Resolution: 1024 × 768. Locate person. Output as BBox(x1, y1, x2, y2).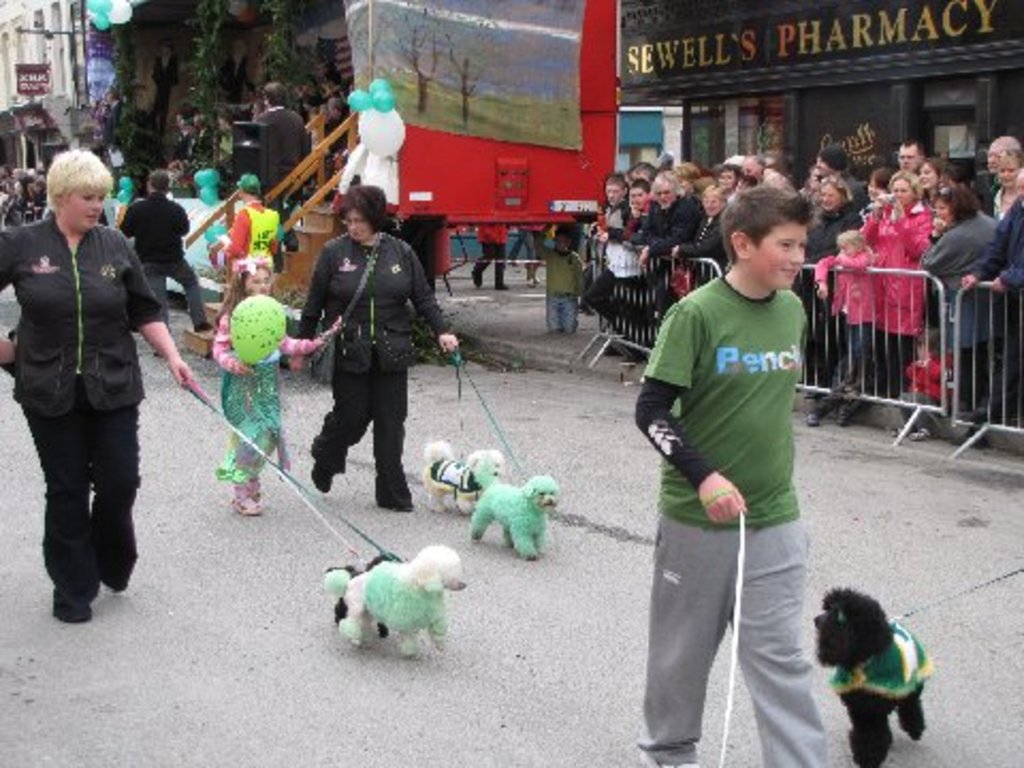
BBox(631, 188, 828, 766).
